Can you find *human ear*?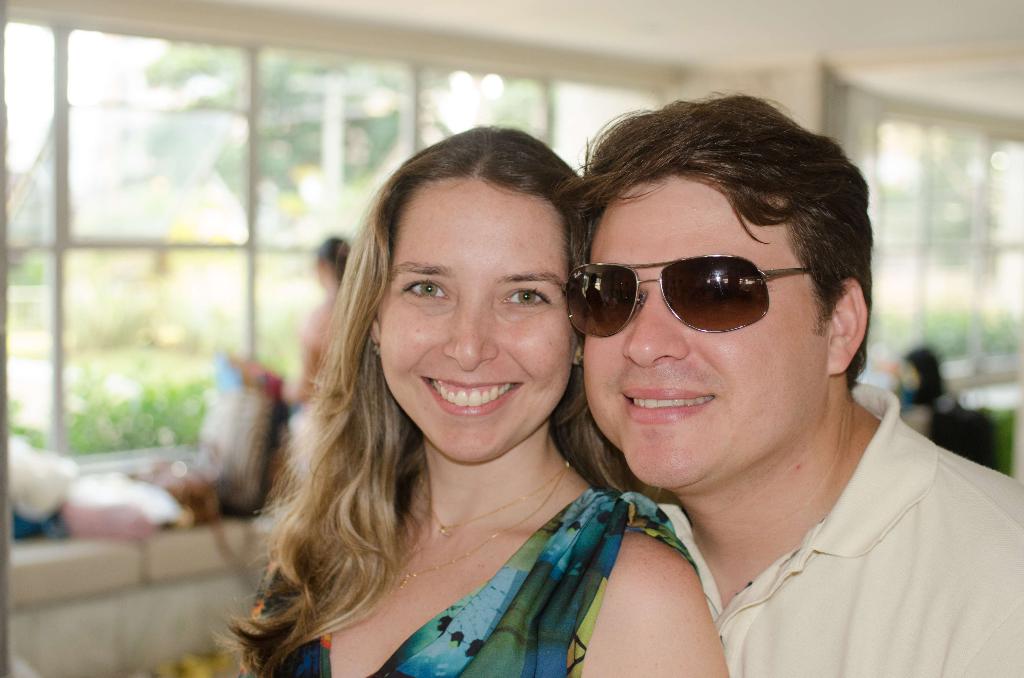
Yes, bounding box: bbox=[576, 346, 584, 365].
